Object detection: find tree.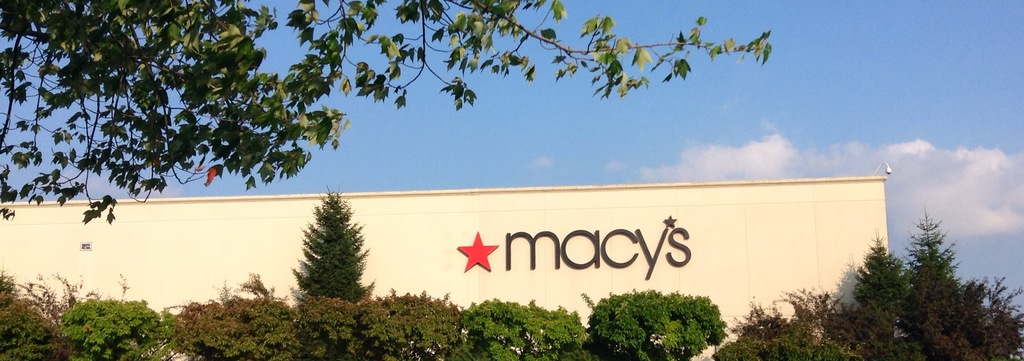
<box>846,226,913,360</box>.
